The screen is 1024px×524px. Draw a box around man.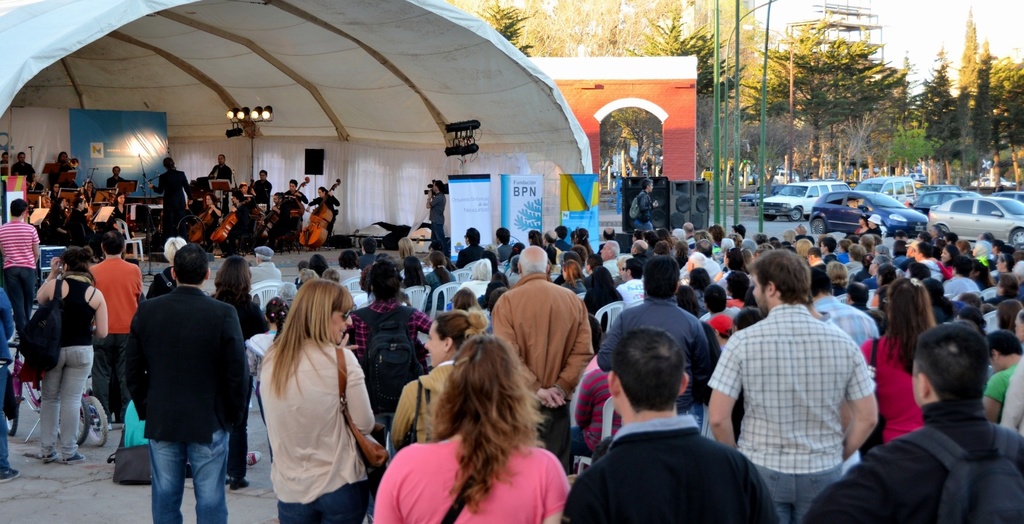
<box>208,154,227,175</box>.
